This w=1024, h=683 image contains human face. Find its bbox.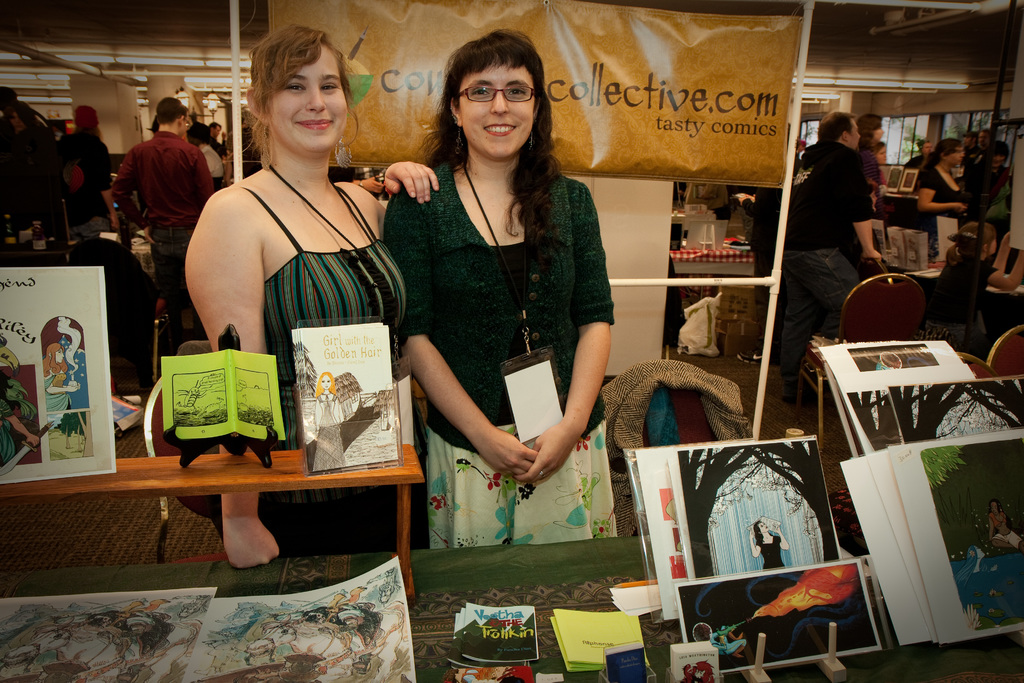
<bbox>854, 123, 861, 145</bbox>.
